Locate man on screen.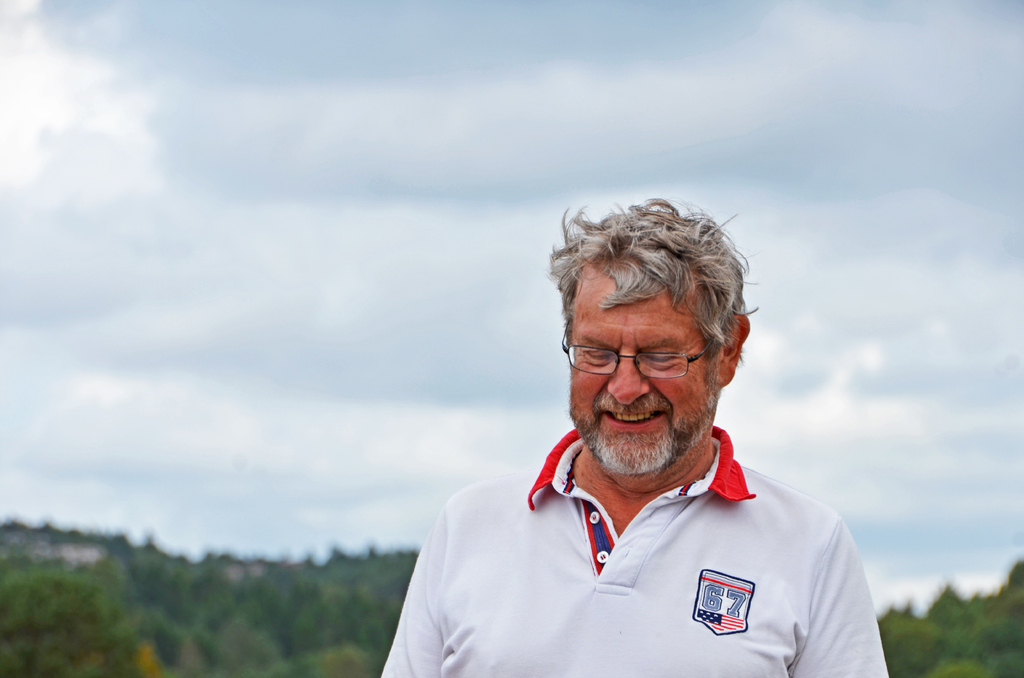
On screen at (382,194,900,668).
